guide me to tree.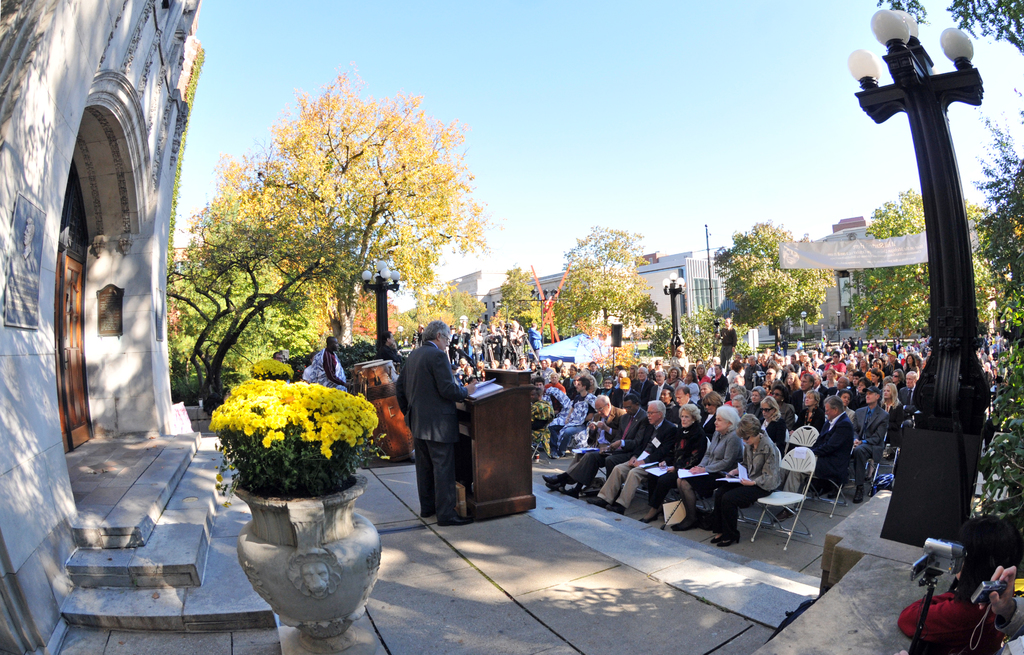
Guidance: box=[172, 71, 485, 410].
